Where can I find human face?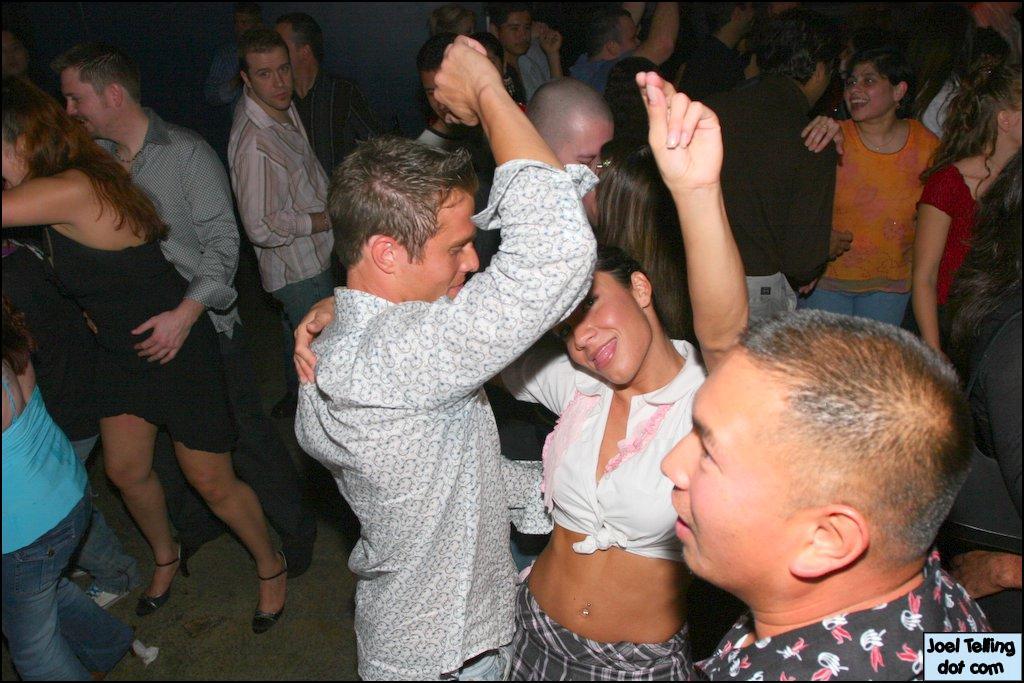
You can find it at locate(653, 347, 788, 592).
